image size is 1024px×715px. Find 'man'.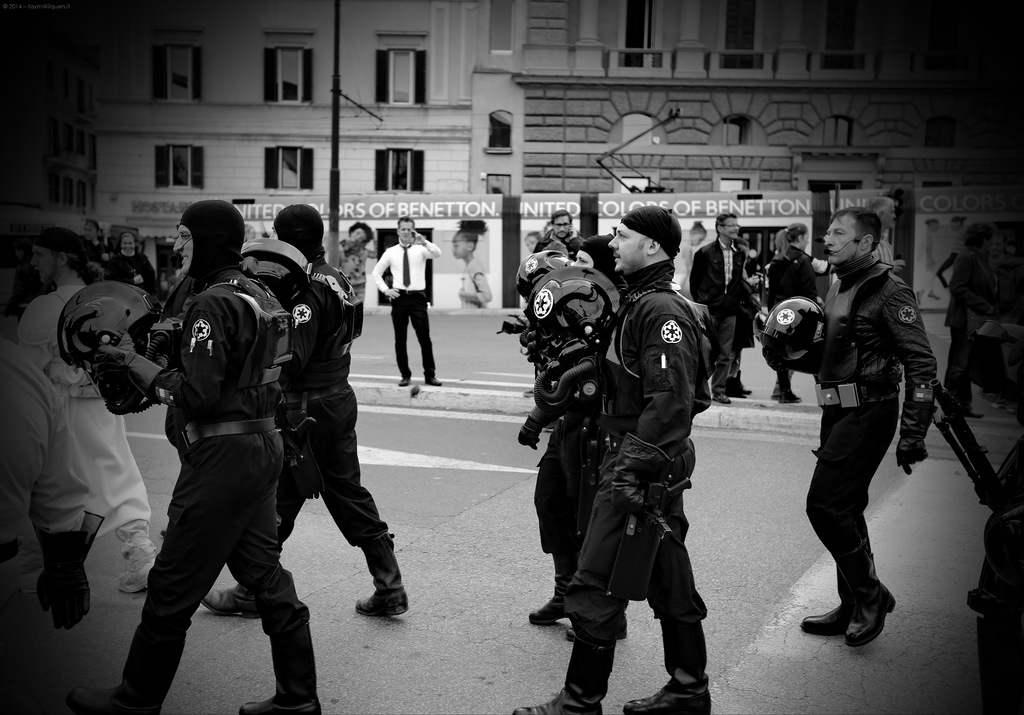
[left=83, top=217, right=115, bottom=267].
